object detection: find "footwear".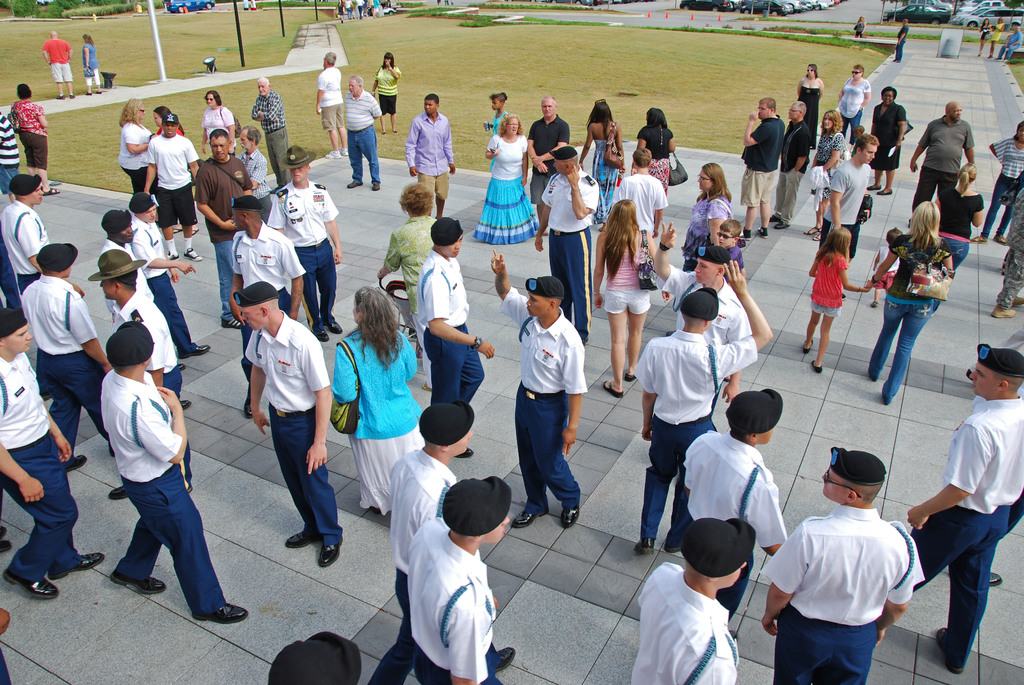
select_region(770, 213, 787, 229).
